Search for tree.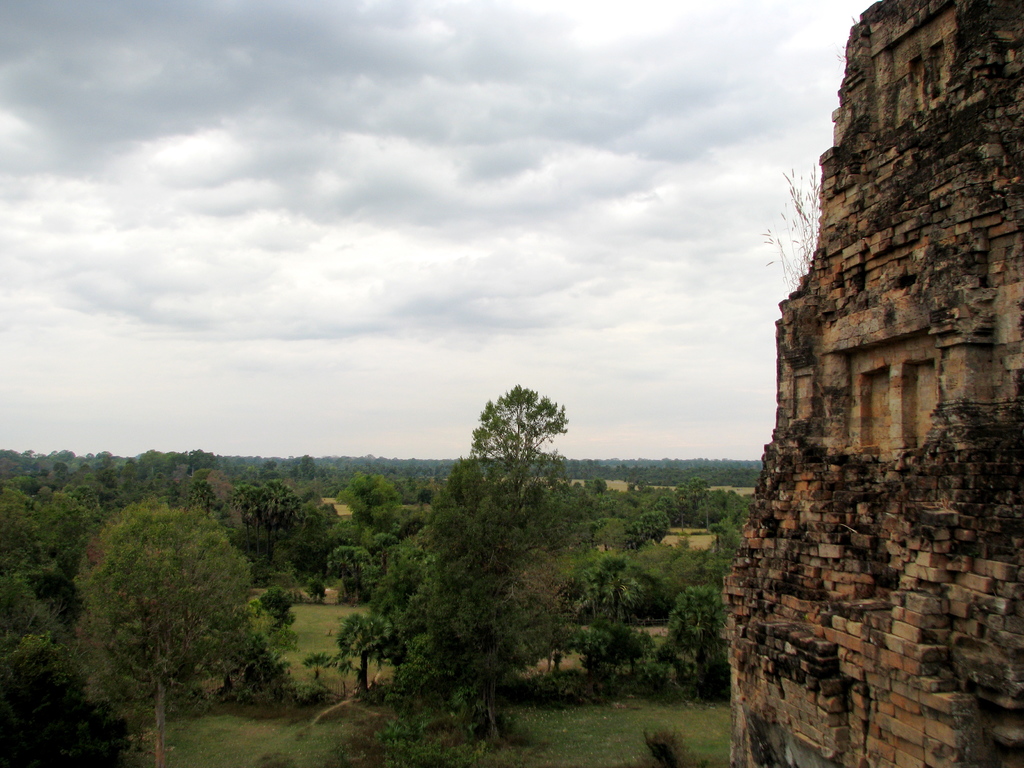
Found at <region>67, 494, 267, 767</region>.
